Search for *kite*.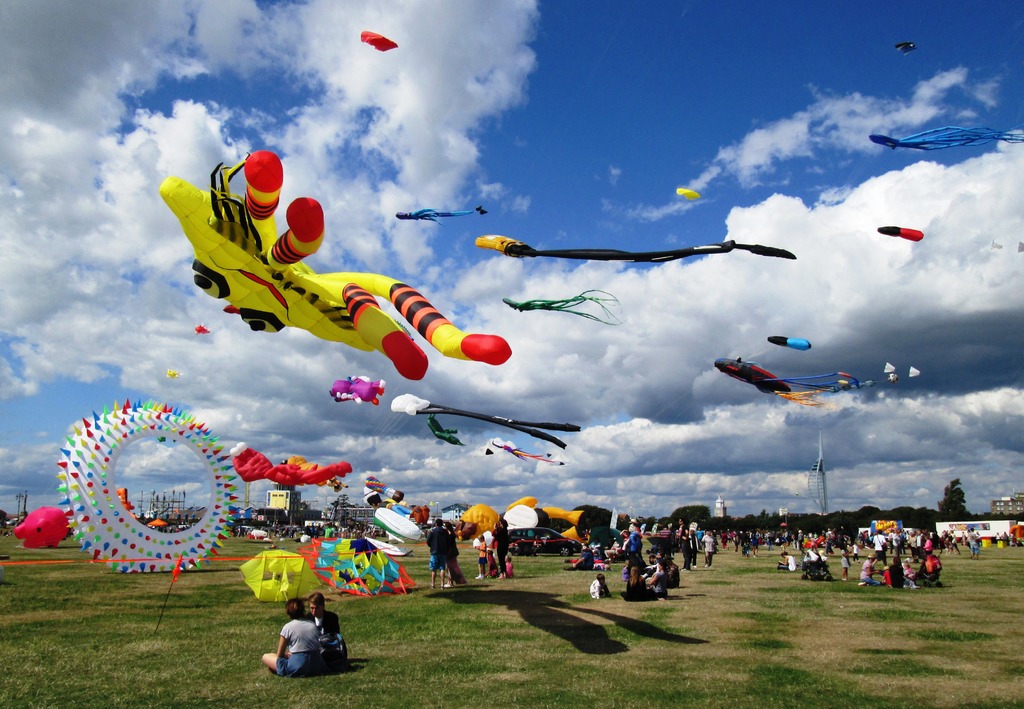
Found at bbox=[237, 547, 325, 606].
